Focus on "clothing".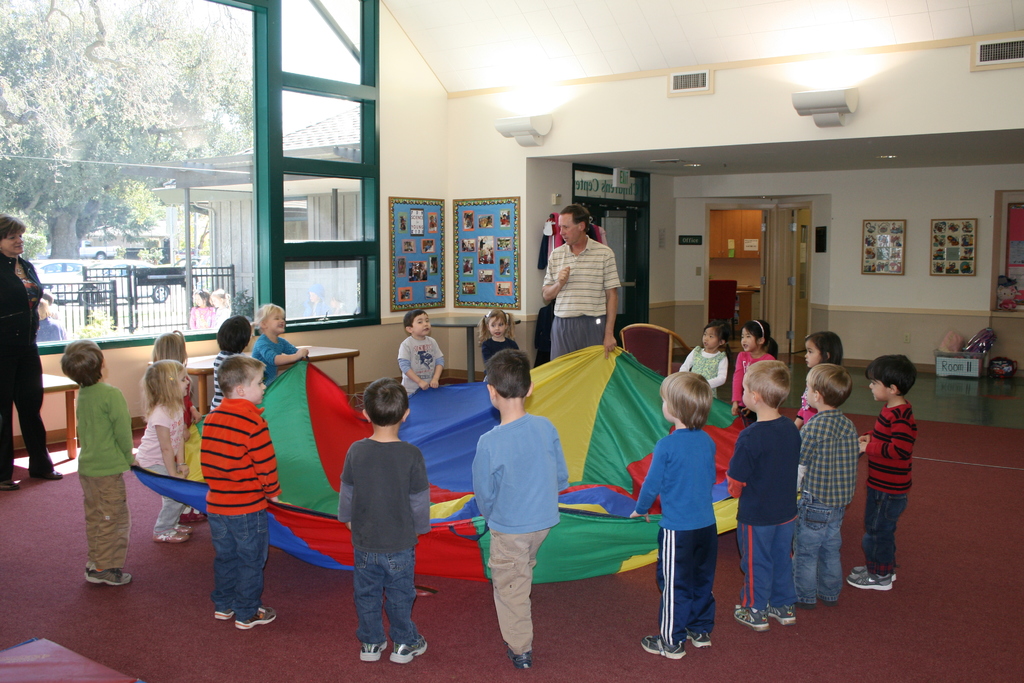
Focused at <box>483,339,520,365</box>.
